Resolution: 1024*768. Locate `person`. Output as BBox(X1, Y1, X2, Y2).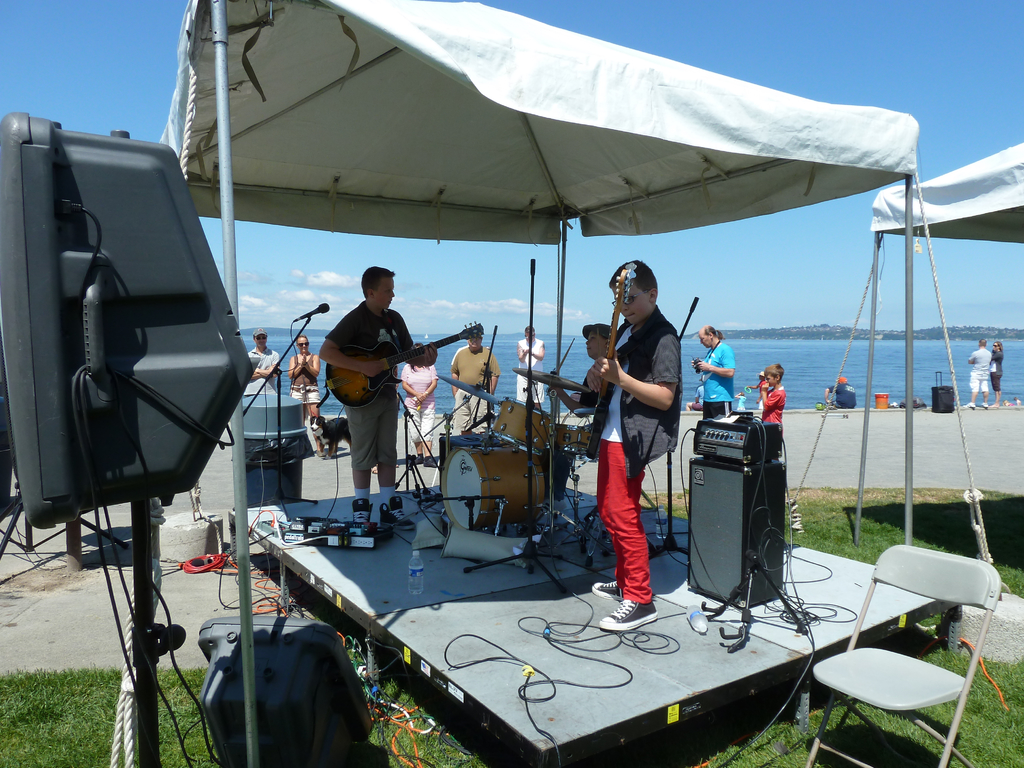
BBox(966, 340, 994, 405).
